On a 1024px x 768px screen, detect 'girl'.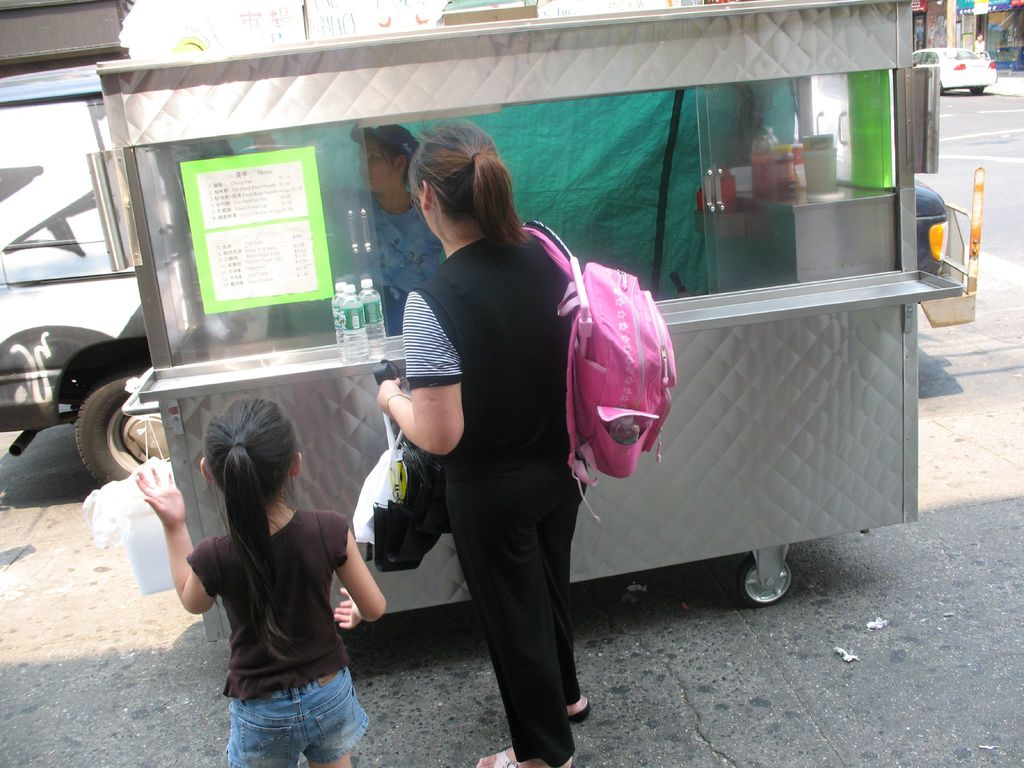
bbox=(127, 391, 387, 767).
